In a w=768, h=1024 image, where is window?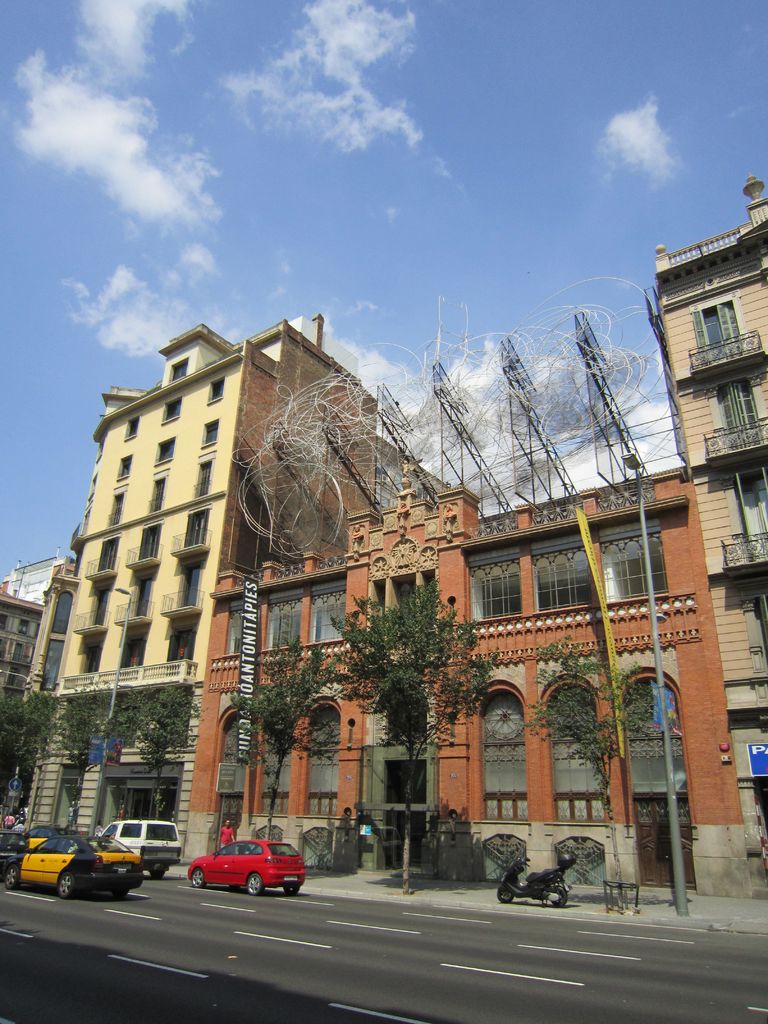
box(694, 301, 742, 363).
